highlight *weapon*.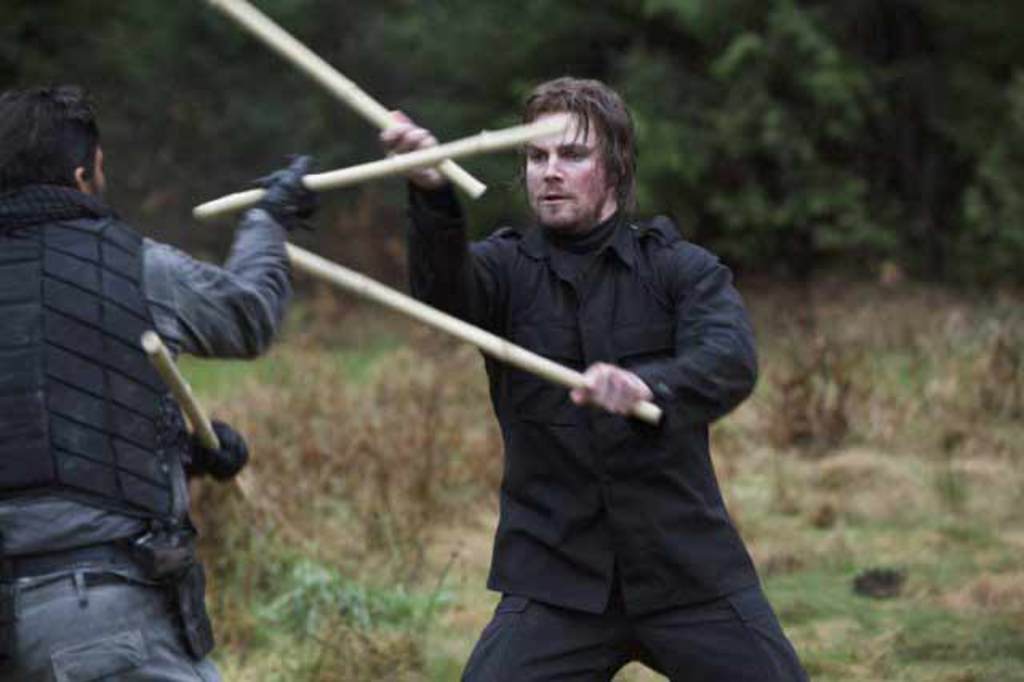
Highlighted region: bbox=(214, 0, 493, 207).
